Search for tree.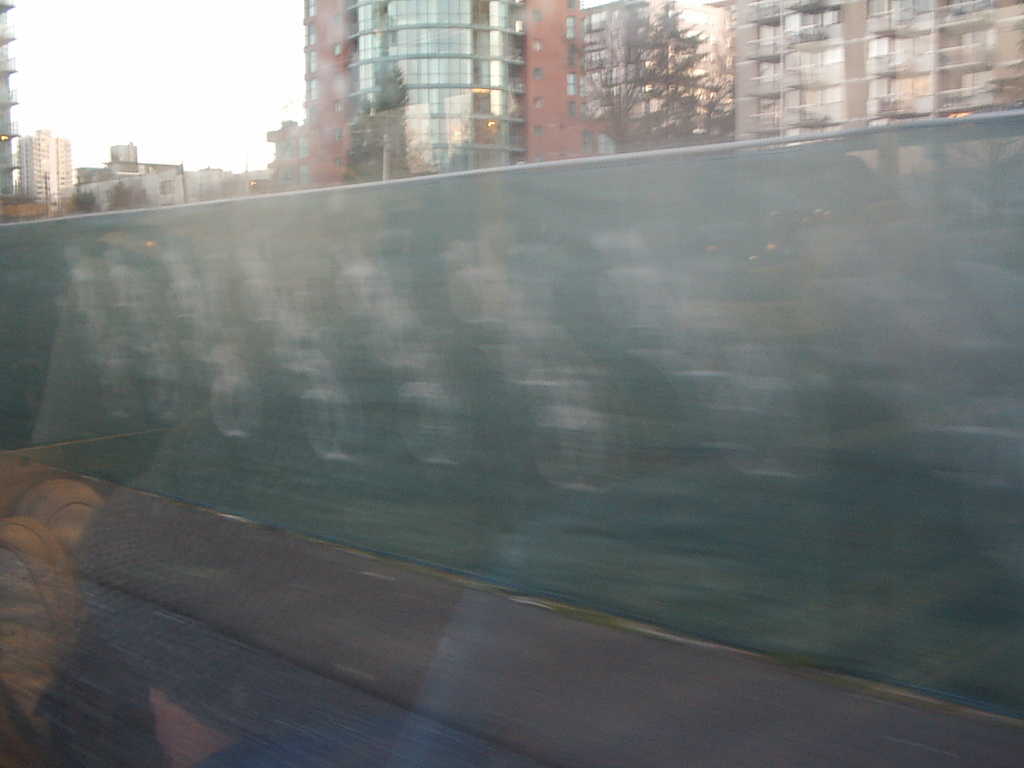
Found at crop(102, 178, 147, 211).
